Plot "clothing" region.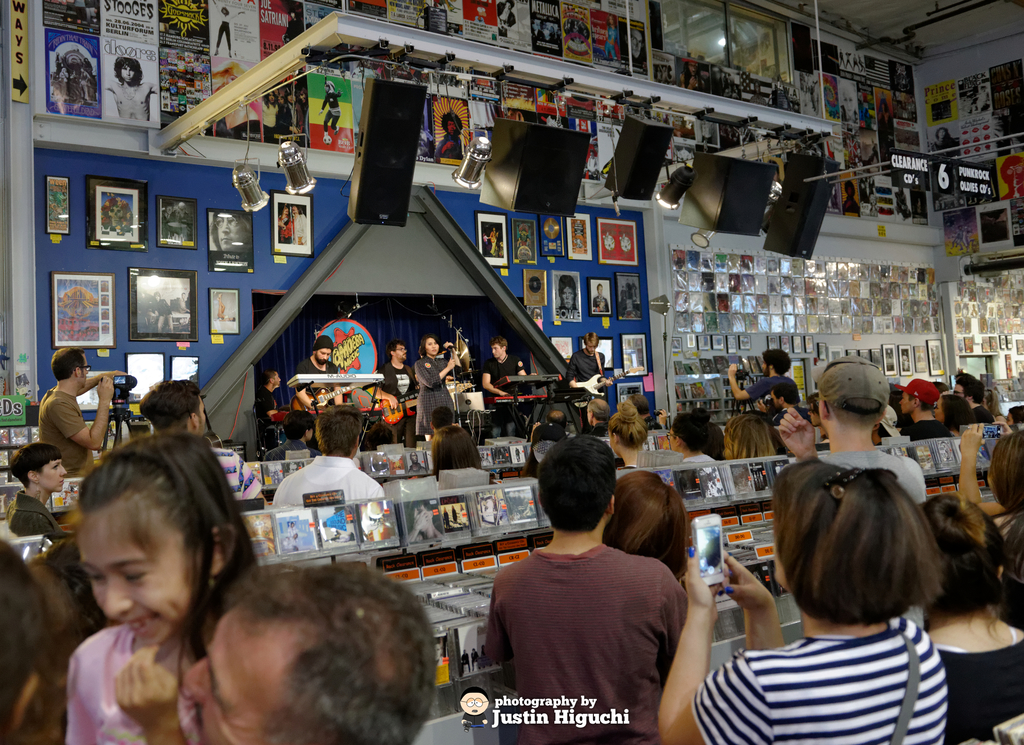
Plotted at (264,446,381,503).
